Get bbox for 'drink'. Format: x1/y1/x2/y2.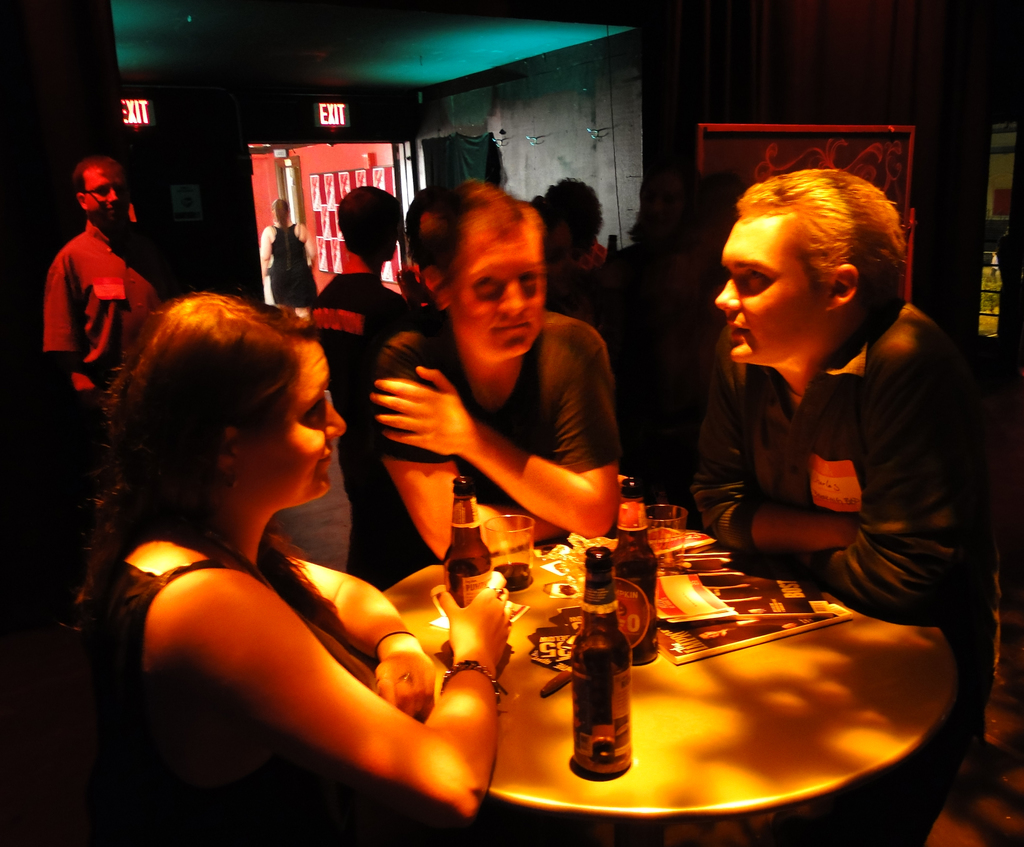
612/478/651/661.
